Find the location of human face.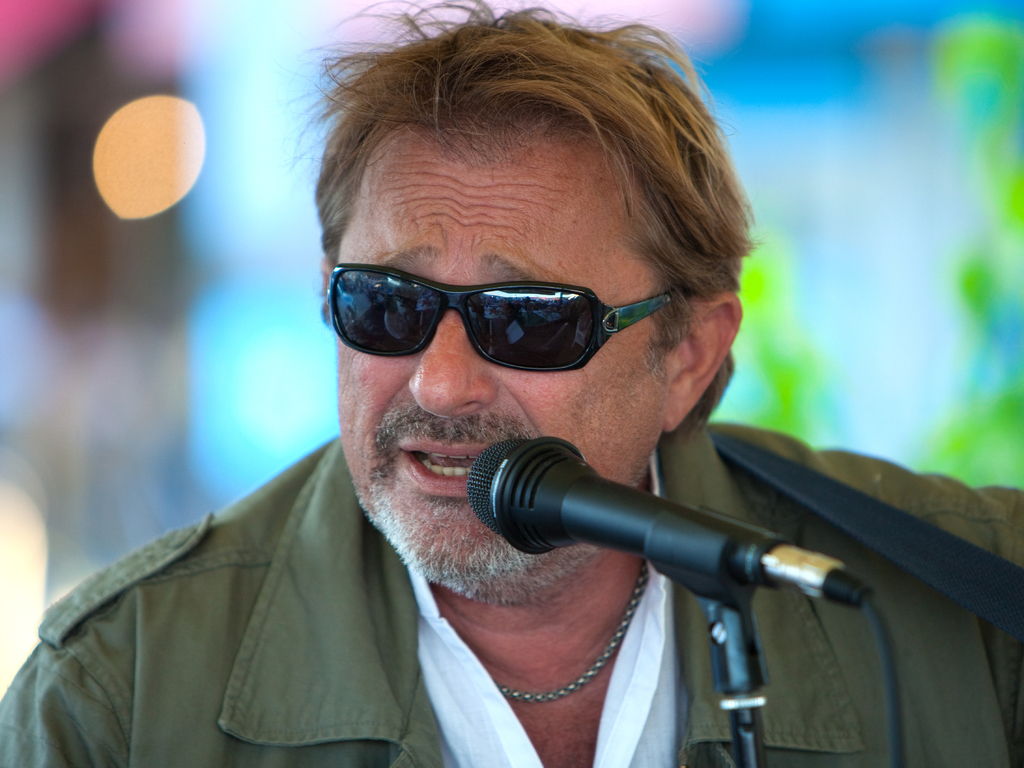
Location: [x1=327, y1=143, x2=669, y2=594].
